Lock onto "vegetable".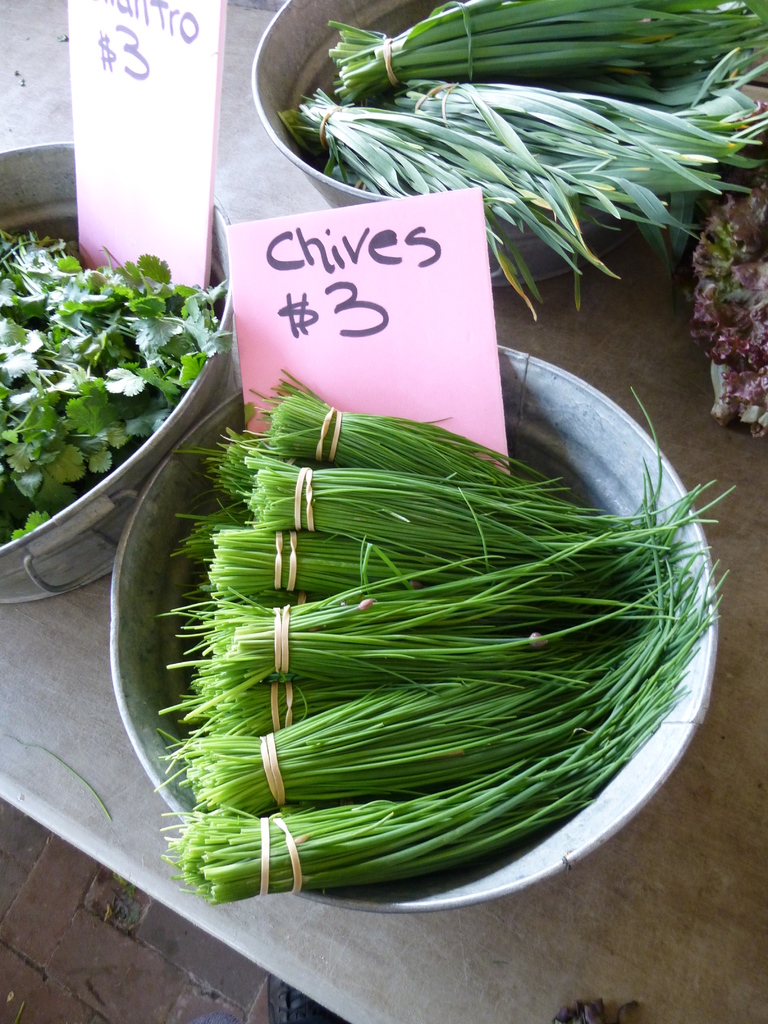
Locked: bbox=(143, 288, 763, 934).
